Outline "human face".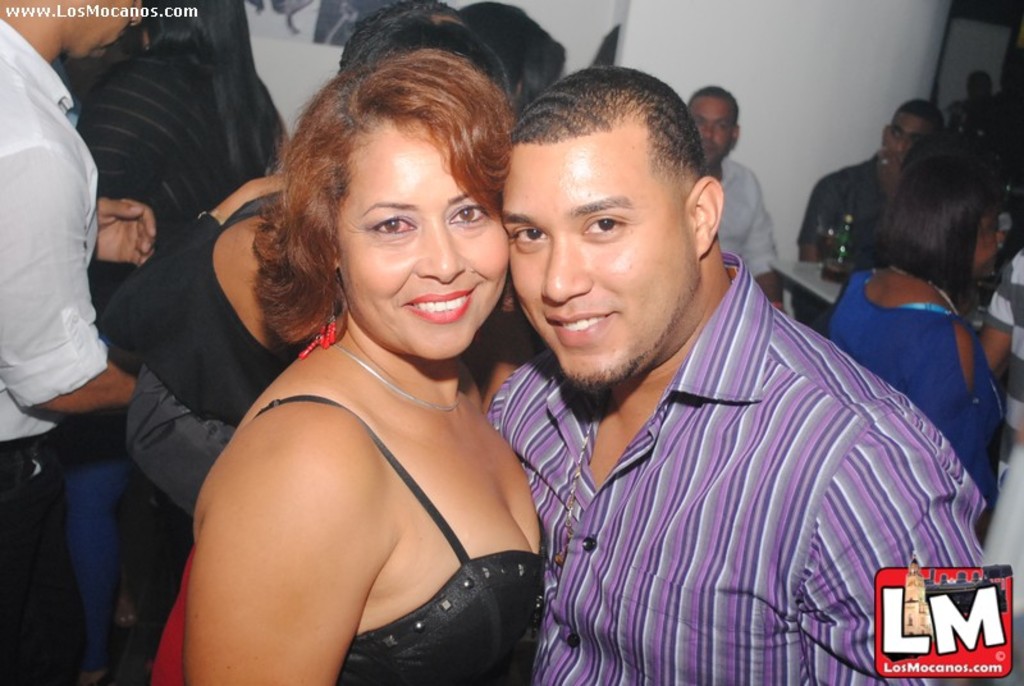
Outline: bbox(499, 122, 700, 390).
